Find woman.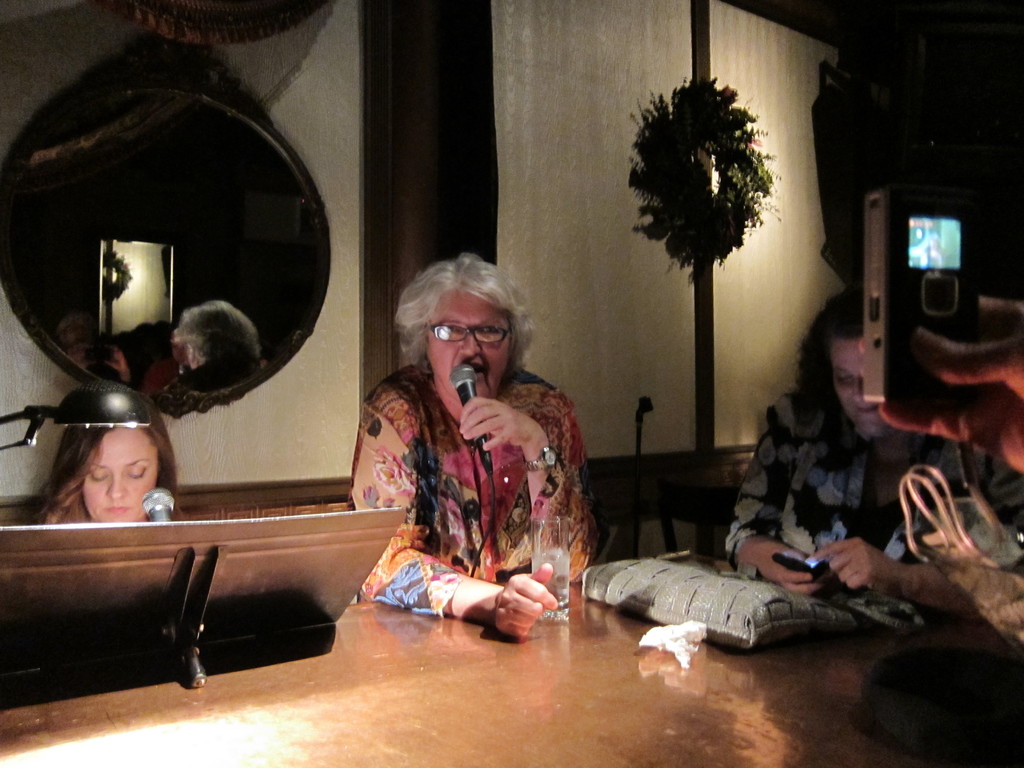
l=44, t=396, r=177, b=531.
